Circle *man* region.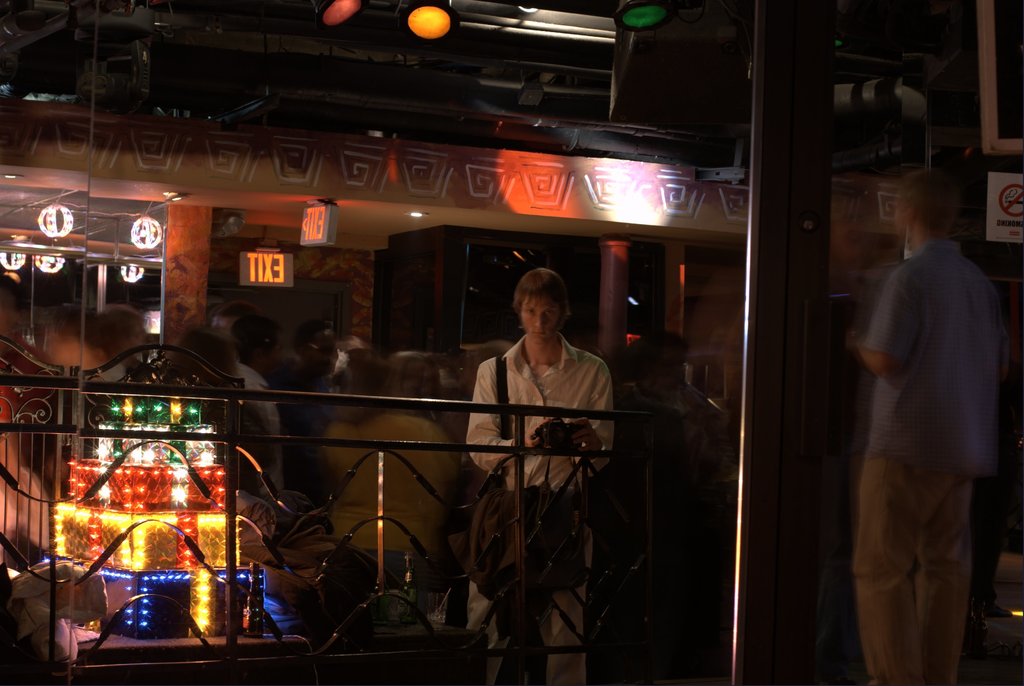
Region: <bbox>839, 147, 1013, 670</bbox>.
